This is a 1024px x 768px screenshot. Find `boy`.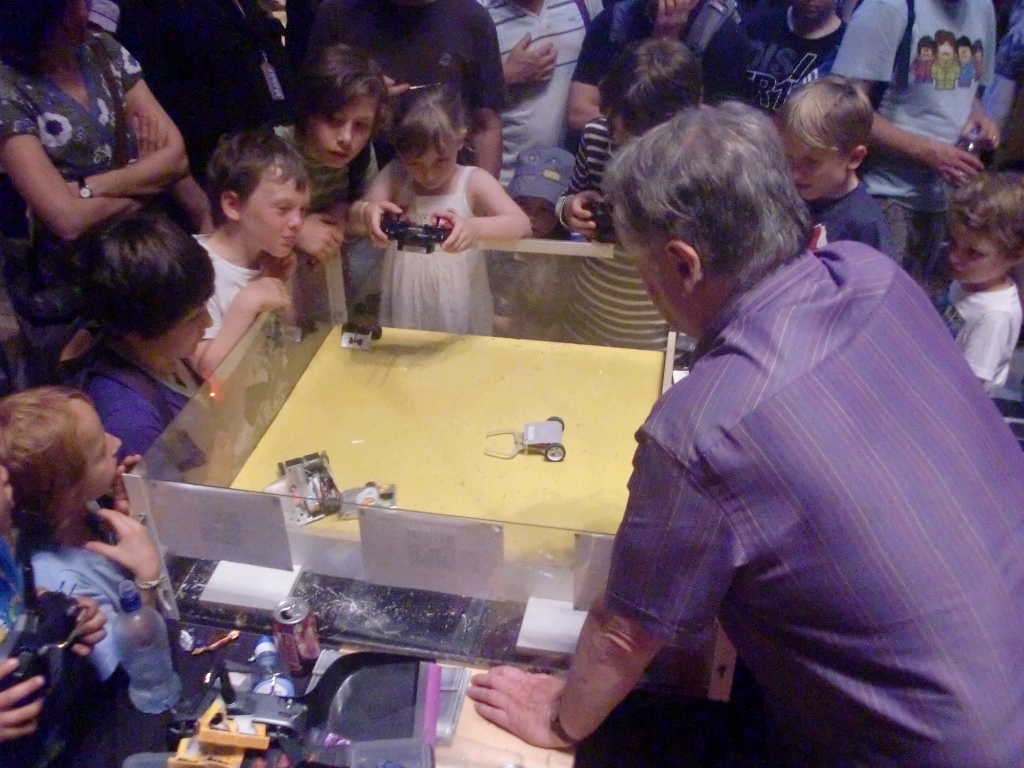
Bounding box: 176, 126, 332, 371.
